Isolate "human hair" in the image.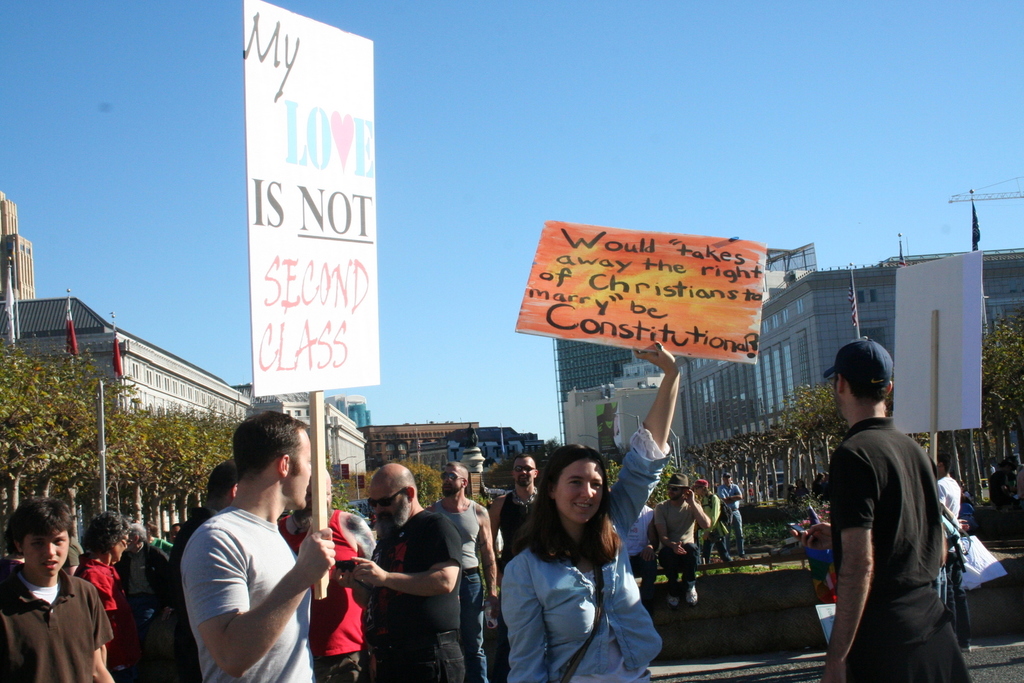
Isolated region: 838/367/892/404.
